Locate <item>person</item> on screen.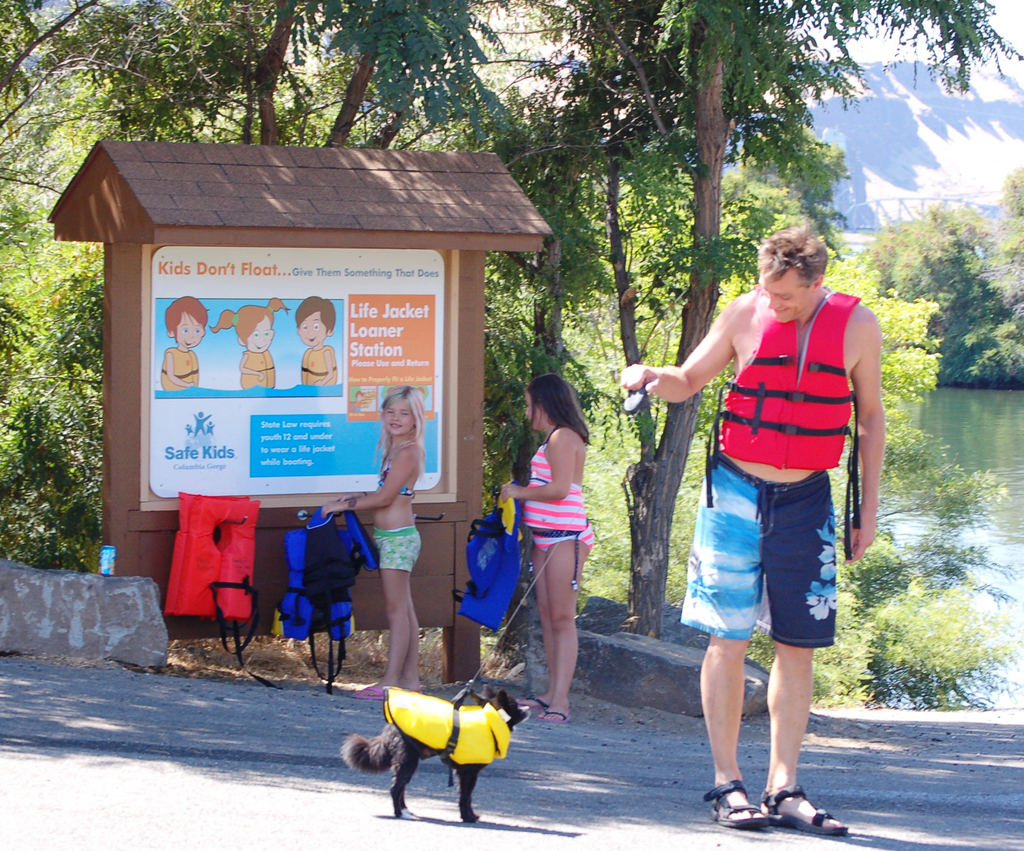
On screen at BBox(499, 366, 600, 725).
